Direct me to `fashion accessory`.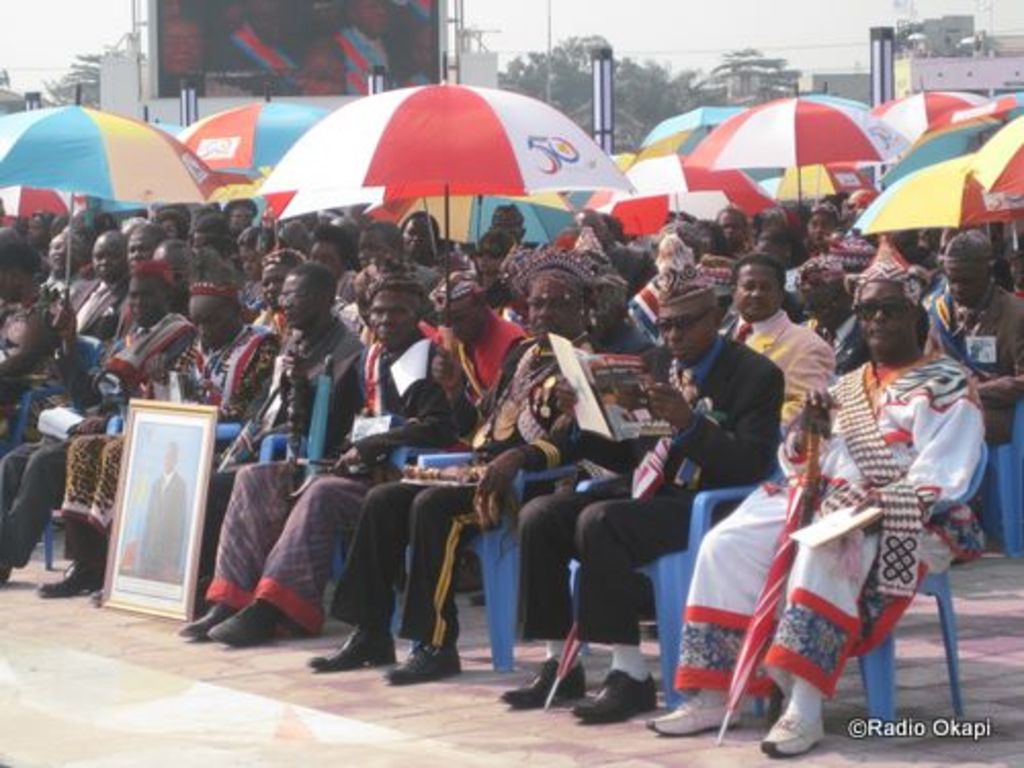
Direction: x1=305 y1=623 x2=397 y2=674.
